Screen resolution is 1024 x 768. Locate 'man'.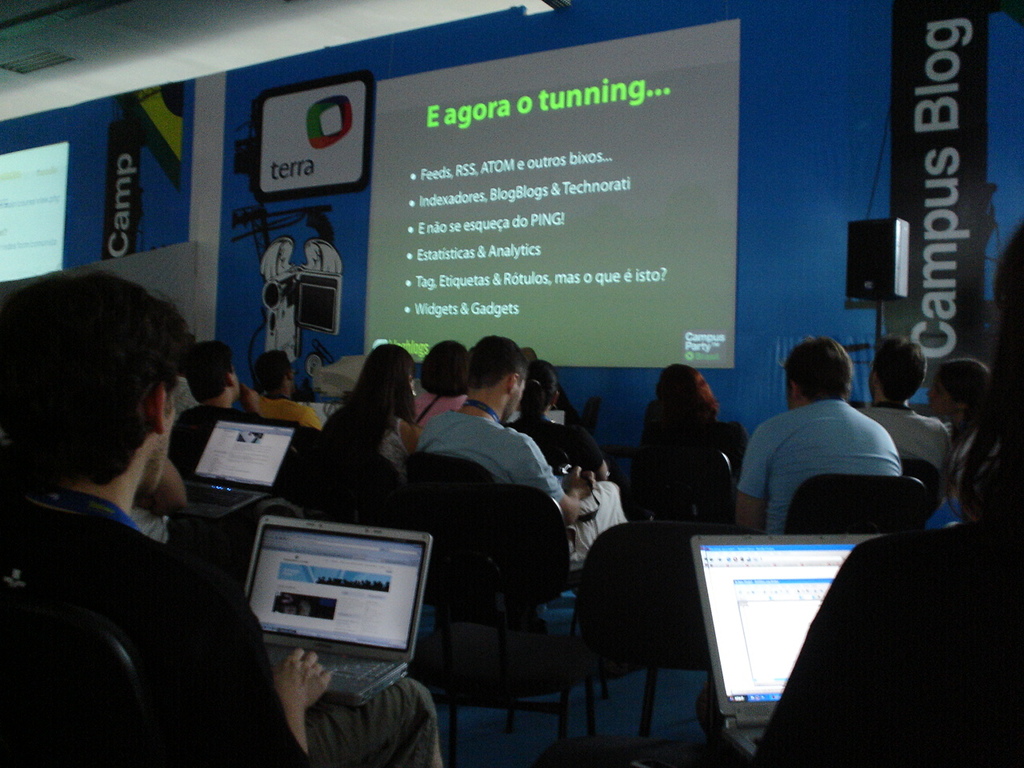
box(0, 269, 449, 767).
